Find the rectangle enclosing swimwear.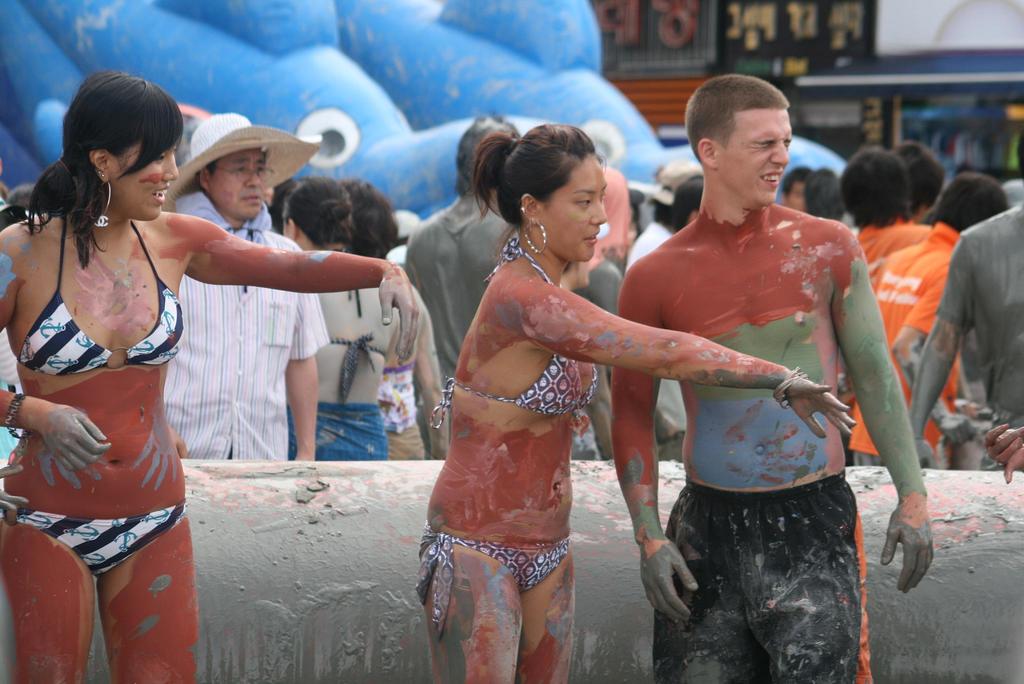
bbox=[3, 510, 189, 582].
